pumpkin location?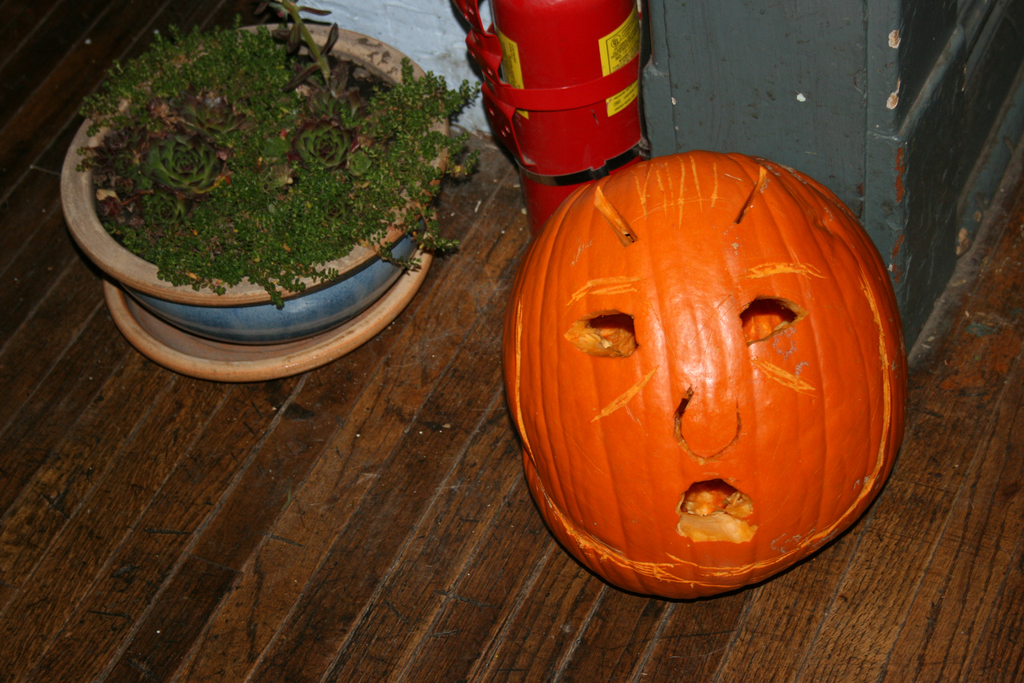
(x1=515, y1=143, x2=901, y2=593)
